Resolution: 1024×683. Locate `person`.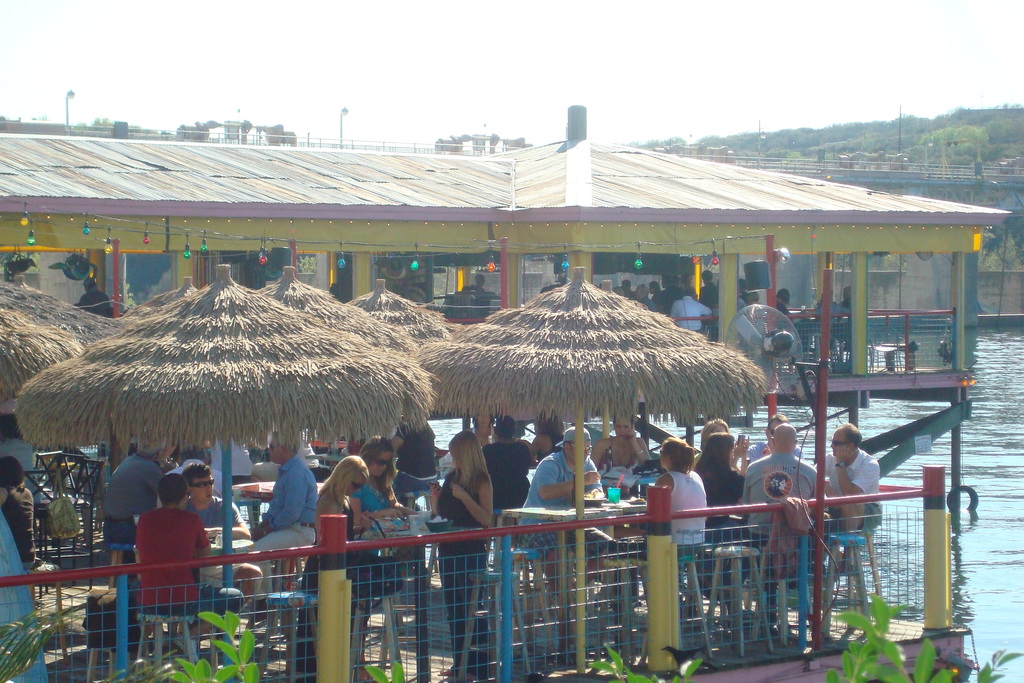
select_region(669, 285, 715, 330).
